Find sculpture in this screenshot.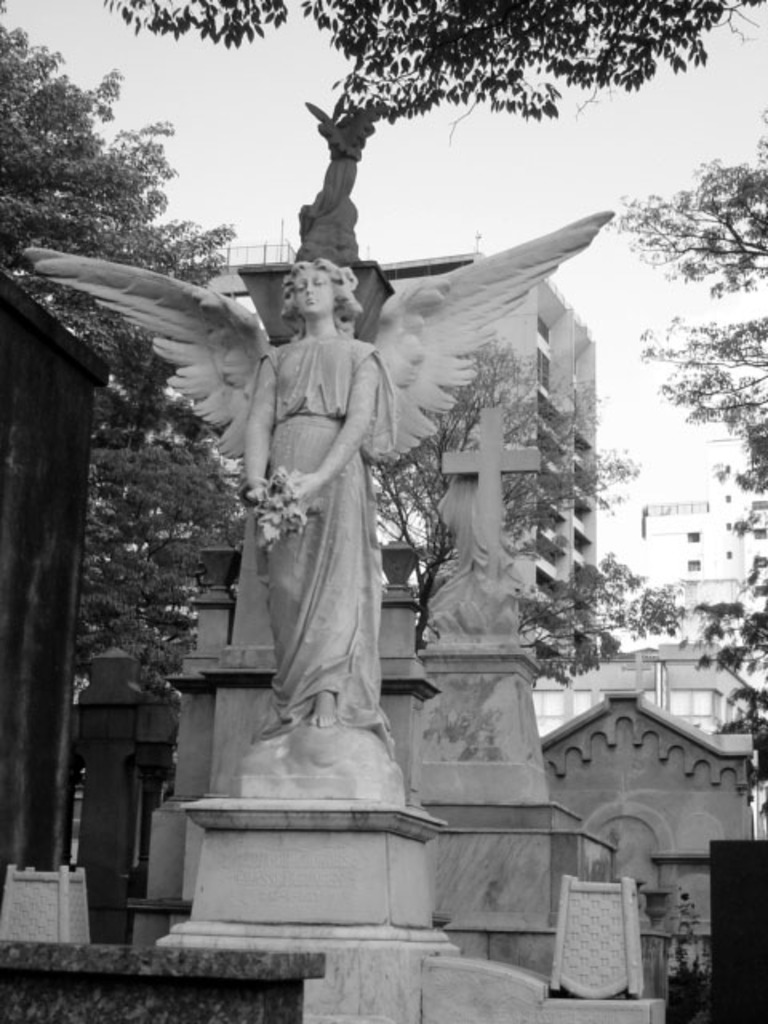
The bounding box for sculpture is x1=128, y1=154, x2=606, y2=914.
